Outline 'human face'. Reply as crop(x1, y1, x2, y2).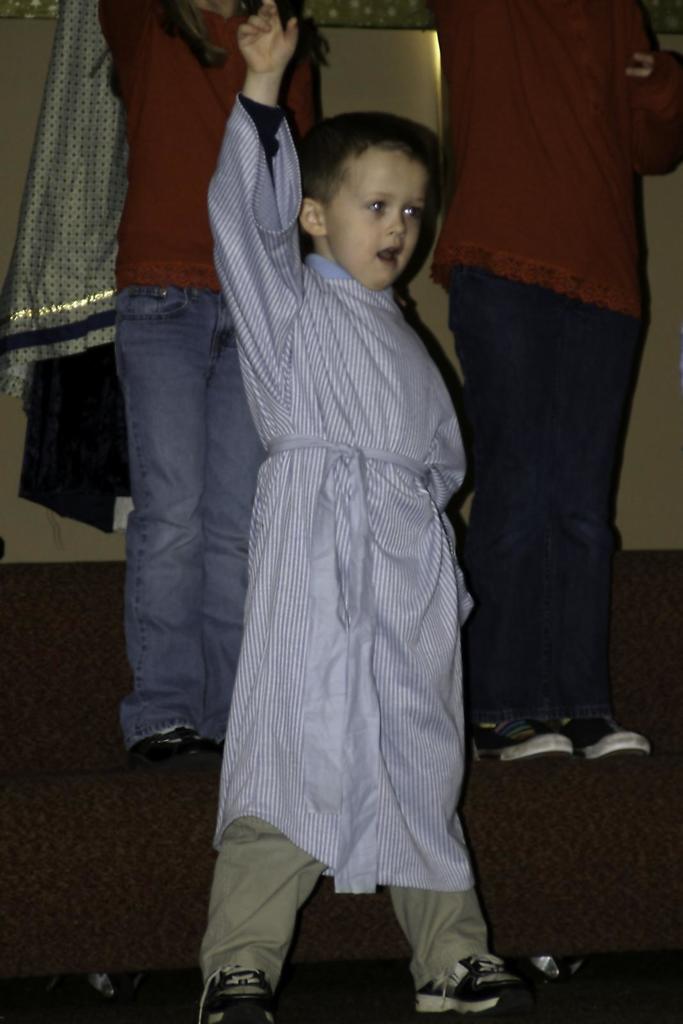
crop(326, 159, 430, 290).
